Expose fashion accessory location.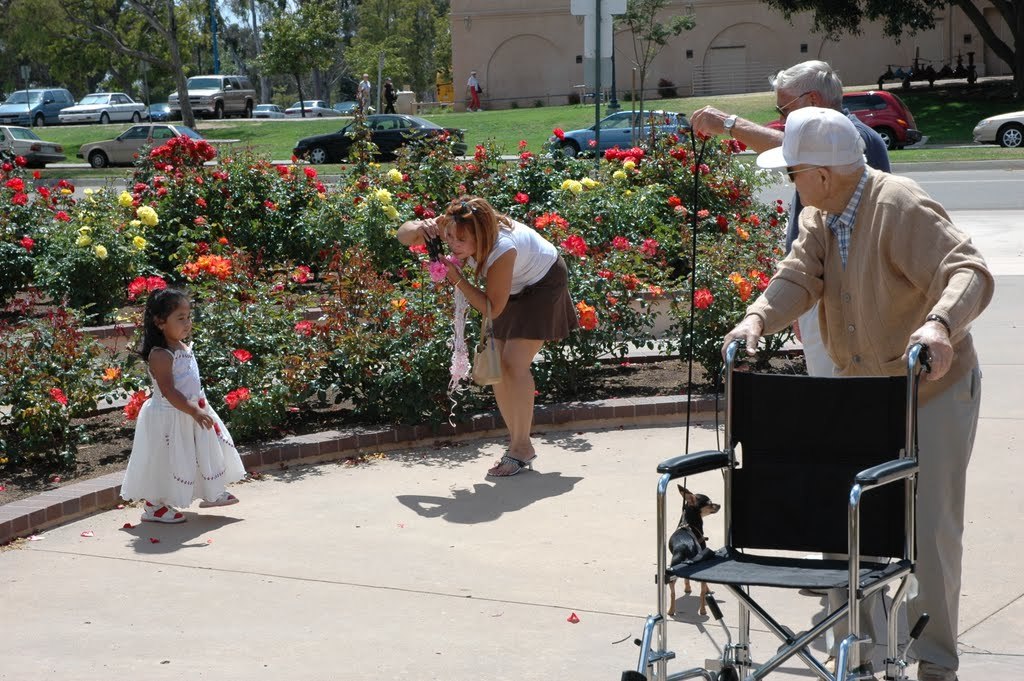
Exposed at (x1=754, y1=106, x2=863, y2=166).
